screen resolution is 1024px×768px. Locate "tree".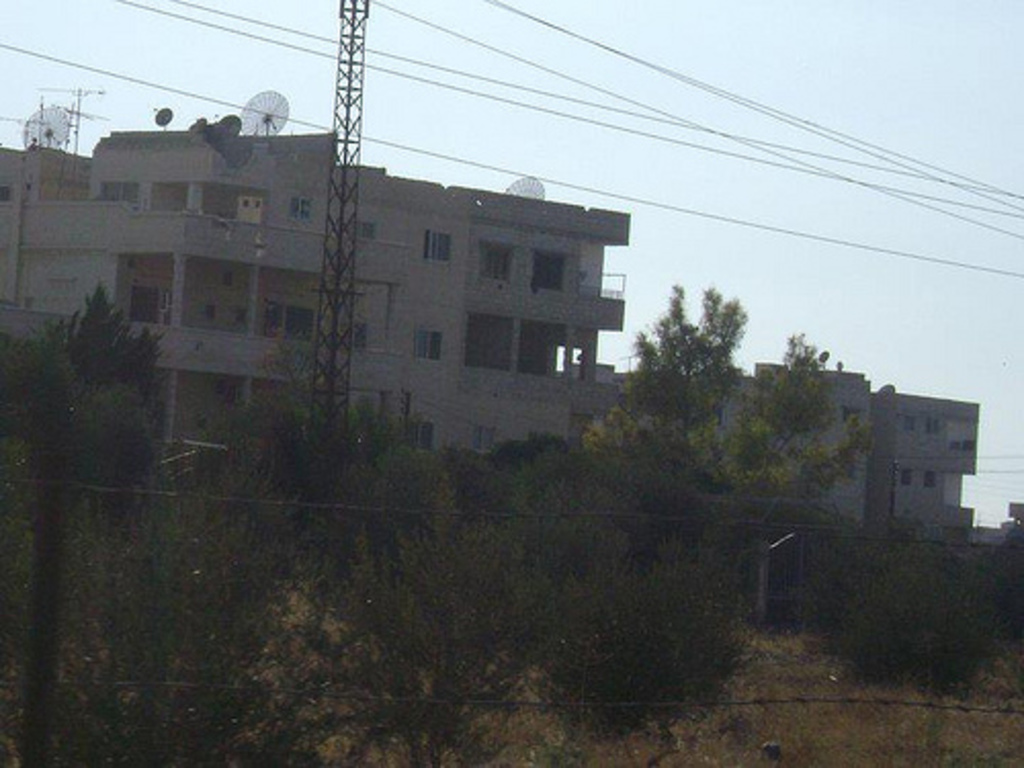
<box>627,264,766,426</box>.
